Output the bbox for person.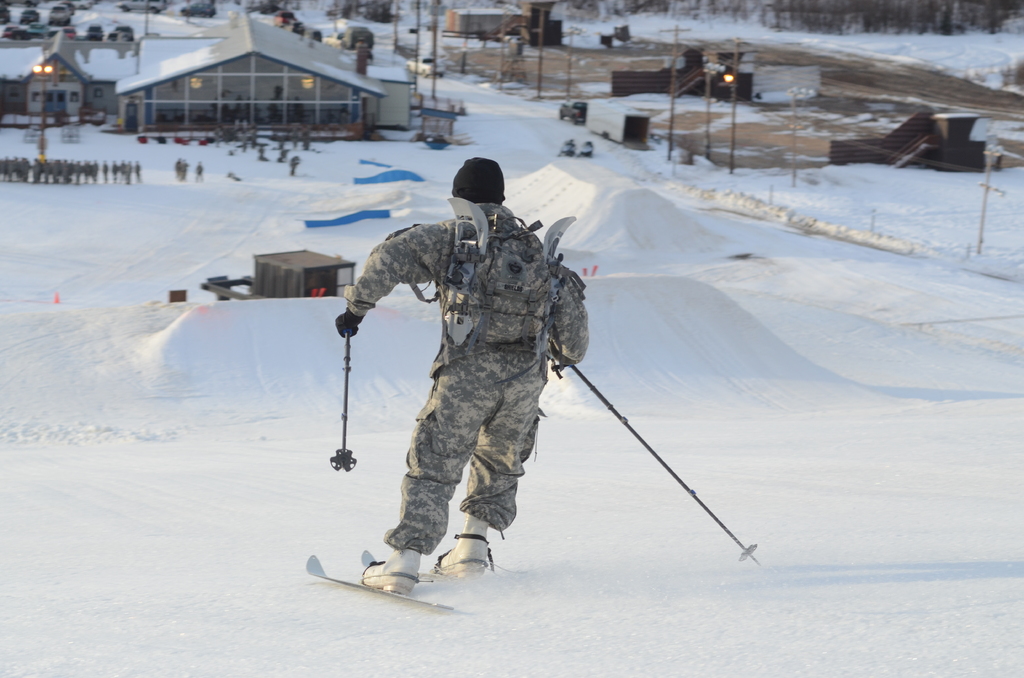
192, 160, 205, 184.
